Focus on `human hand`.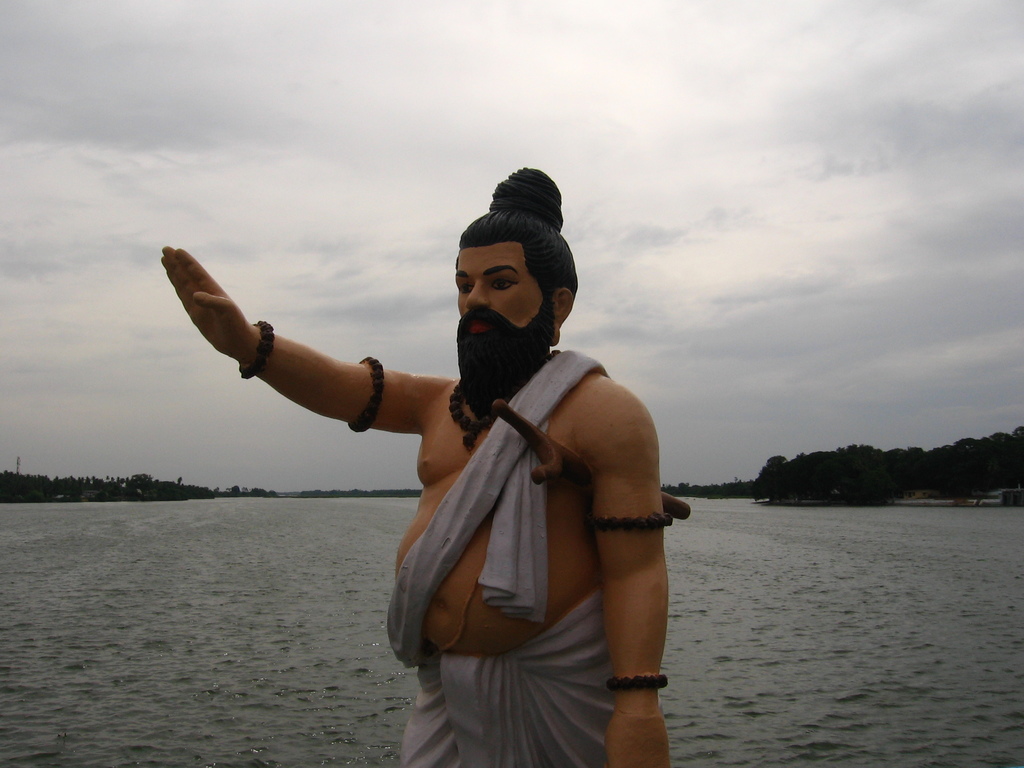
Focused at 149:237:305:383.
